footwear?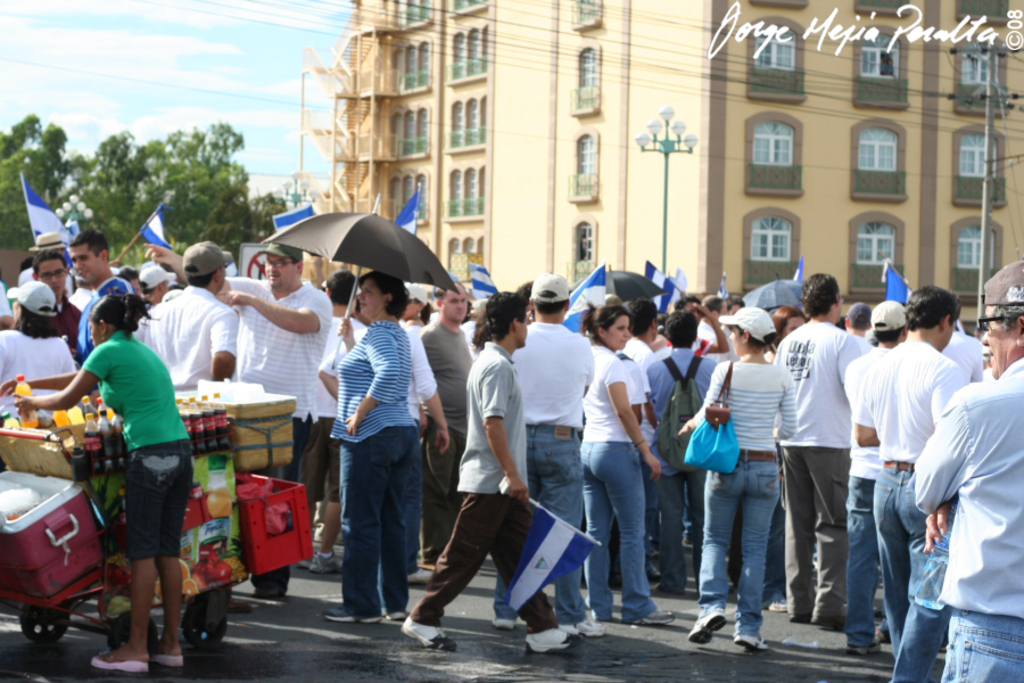
x1=848 y1=639 x2=883 y2=656
